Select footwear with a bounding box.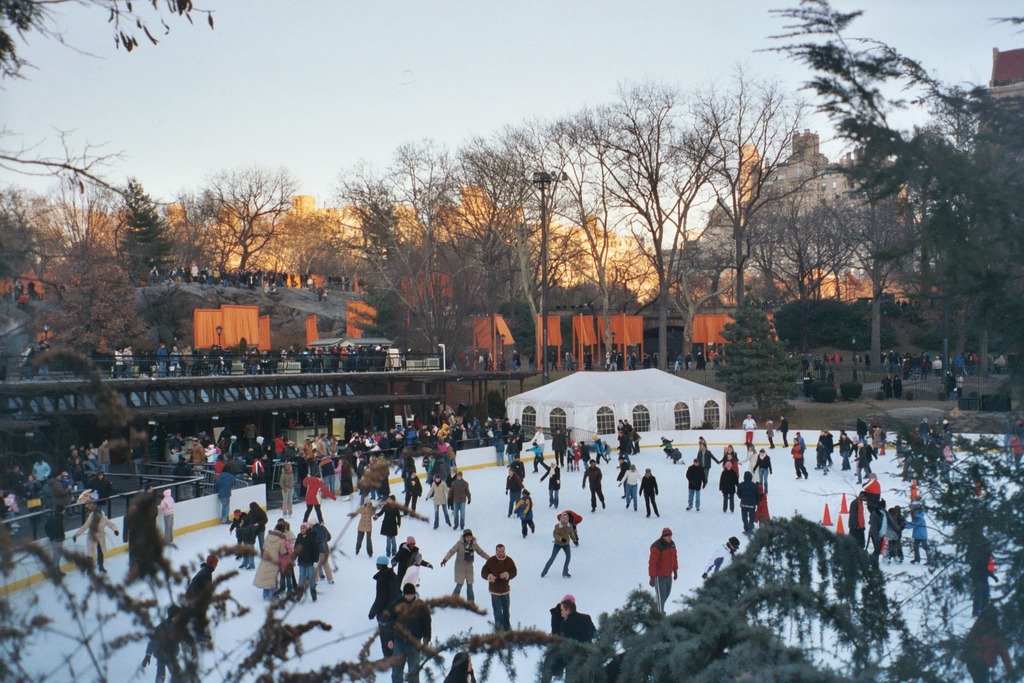
select_region(559, 567, 573, 576).
